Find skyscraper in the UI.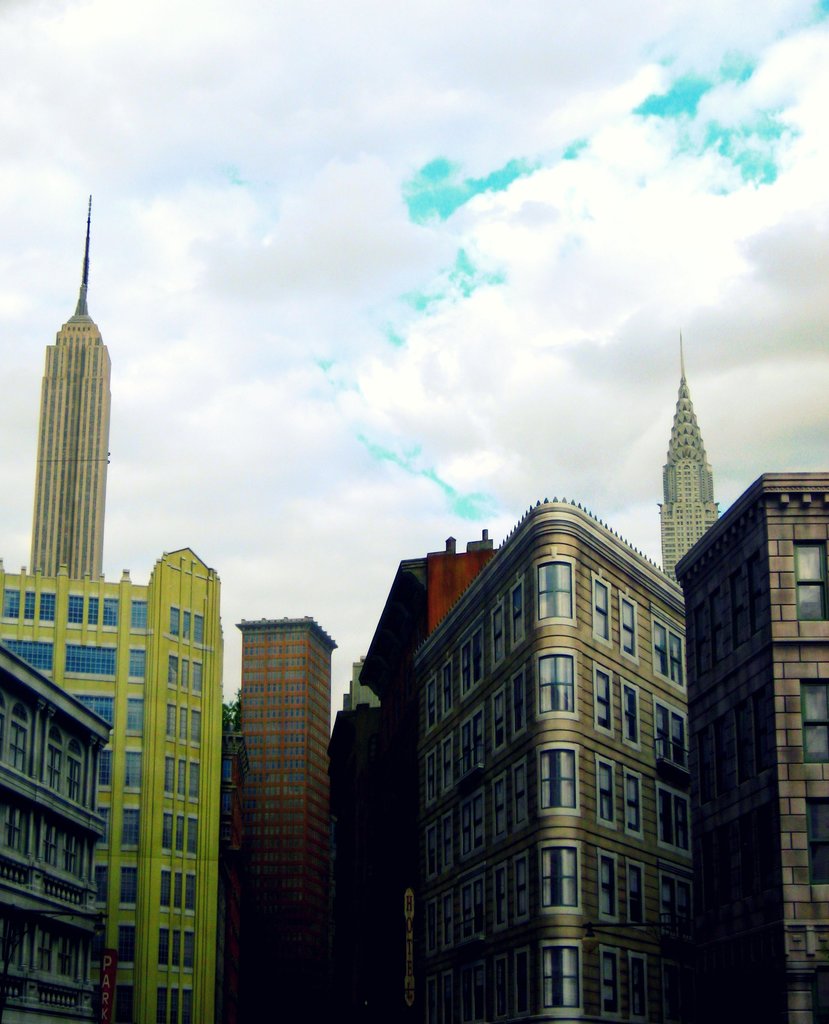
UI element at {"x1": 669, "y1": 462, "x2": 828, "y2": 1023}.
